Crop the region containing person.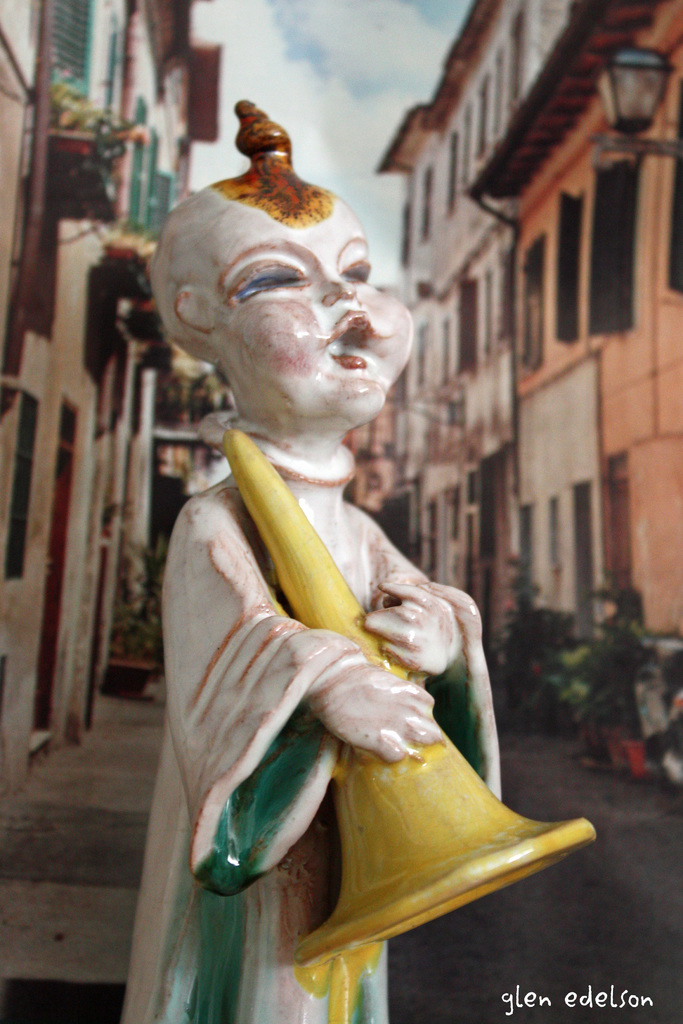
Crop region: [69,118,518,989].
